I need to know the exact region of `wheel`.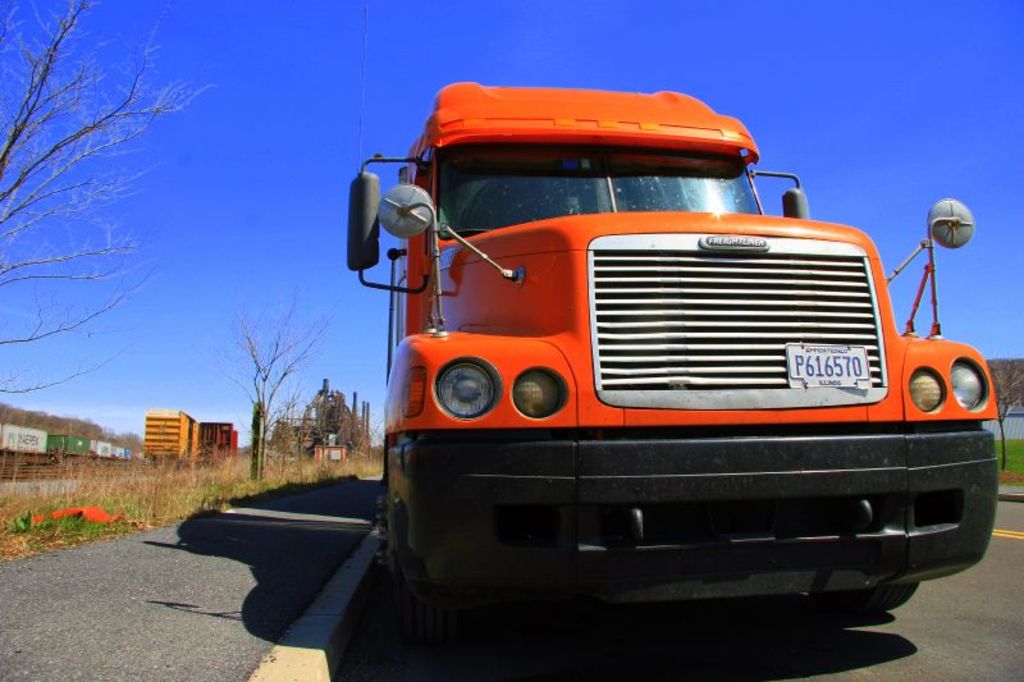
Region: <box>846,582,920,613</box>.
